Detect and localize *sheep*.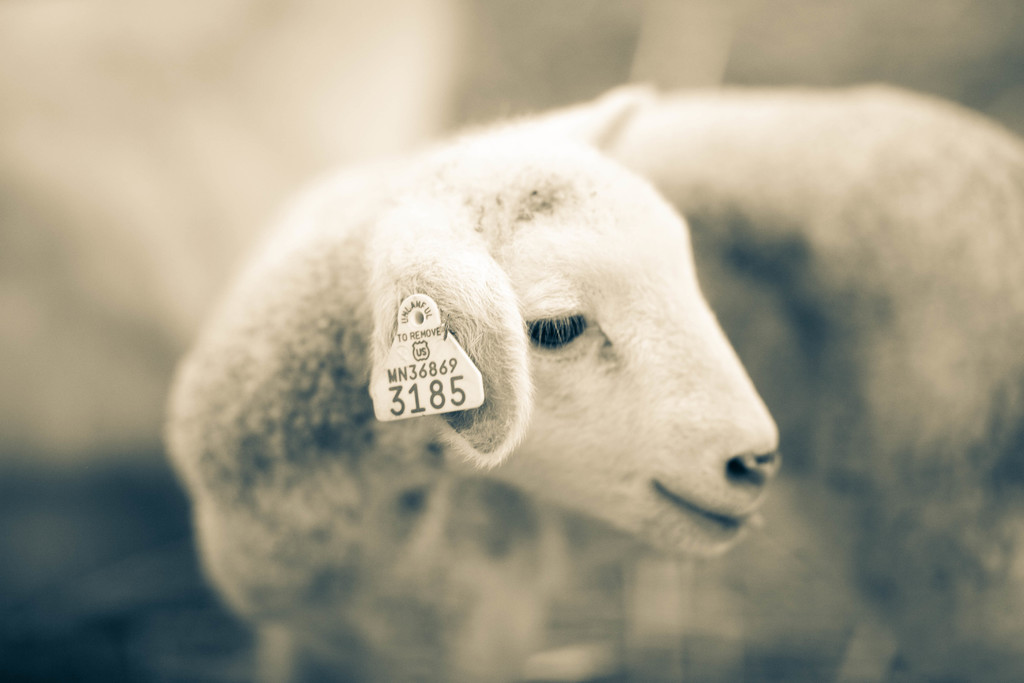
Localized at left=165, top=79, right=1023, bottom=682.
